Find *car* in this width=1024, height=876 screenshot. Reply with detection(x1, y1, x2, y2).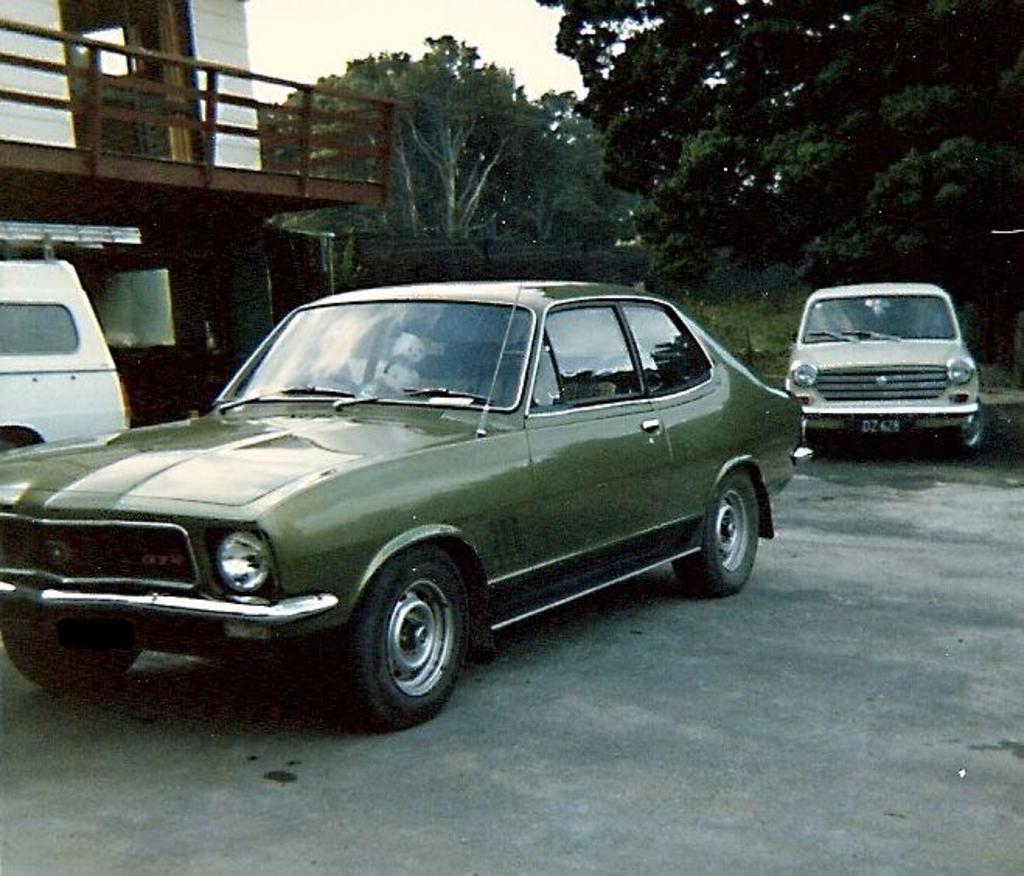
detection(788, 281, 987, 435).
